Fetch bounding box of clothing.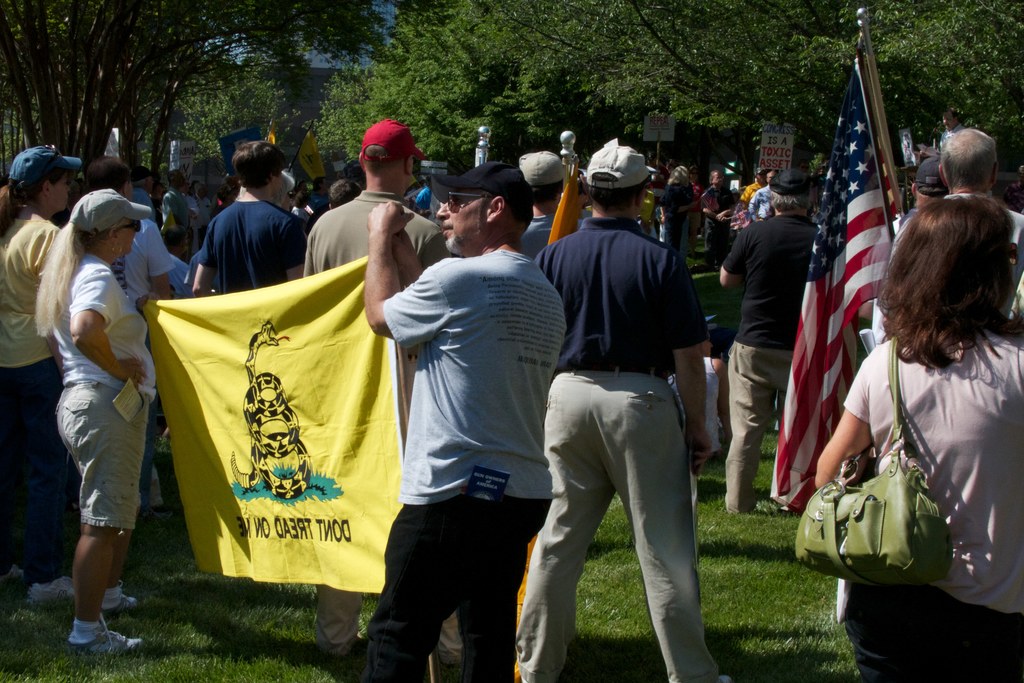
Bbox: region(380, 188, 558, 657).
